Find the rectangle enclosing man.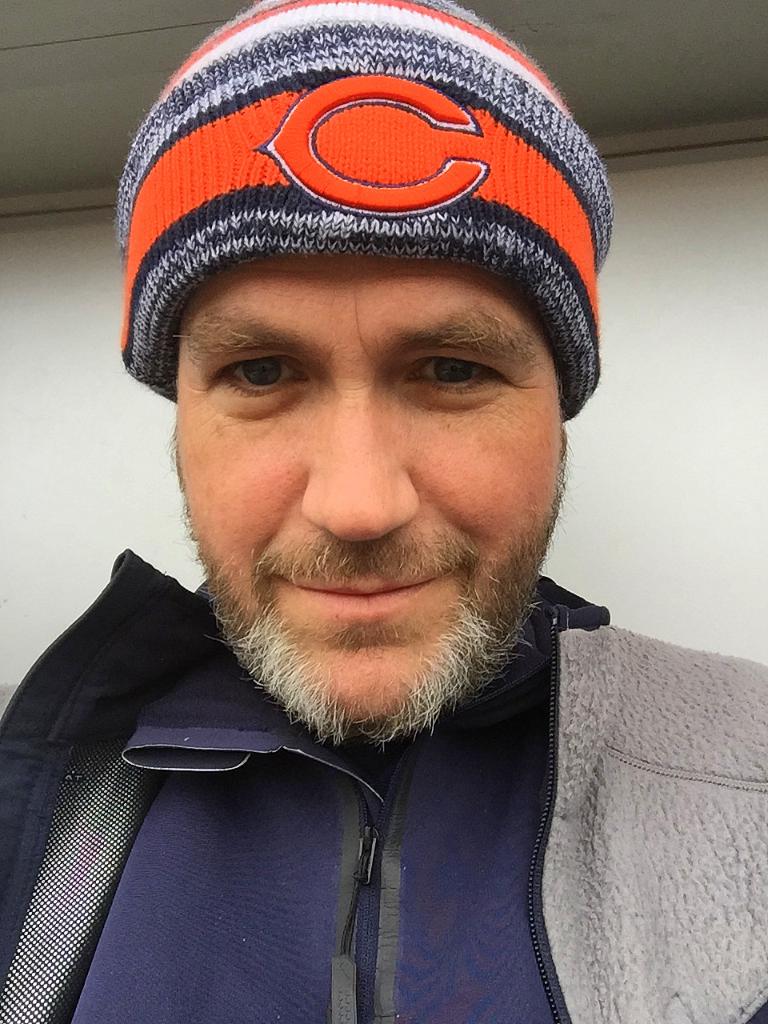
left=0, top=18, right=765, bottom=1019.
